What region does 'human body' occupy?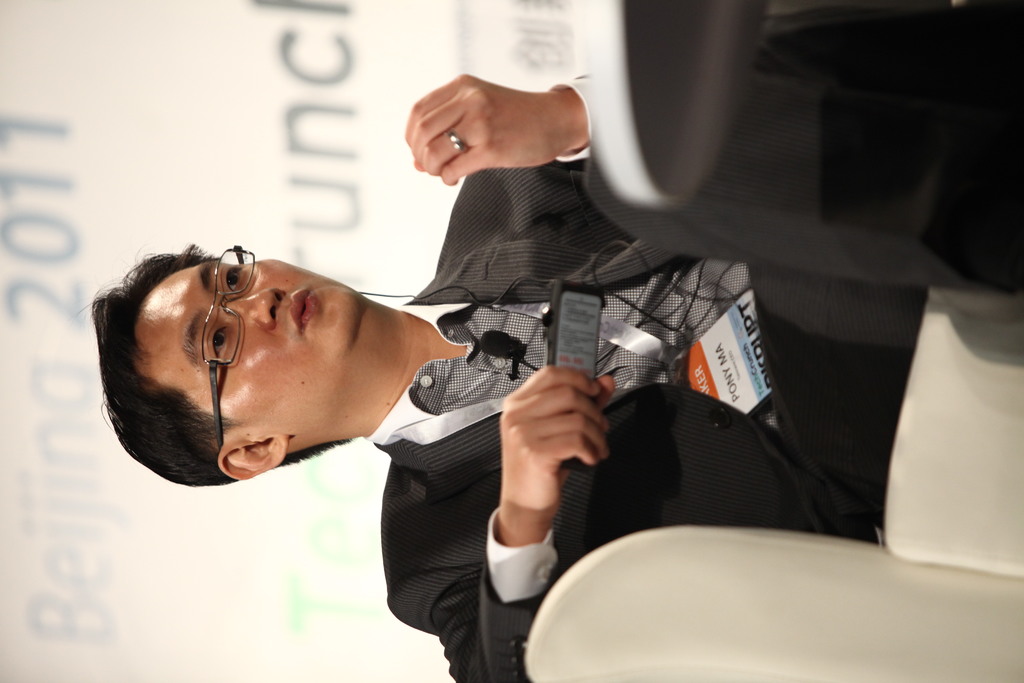
[x1=200, y1=70, x2=948, y2=649].
